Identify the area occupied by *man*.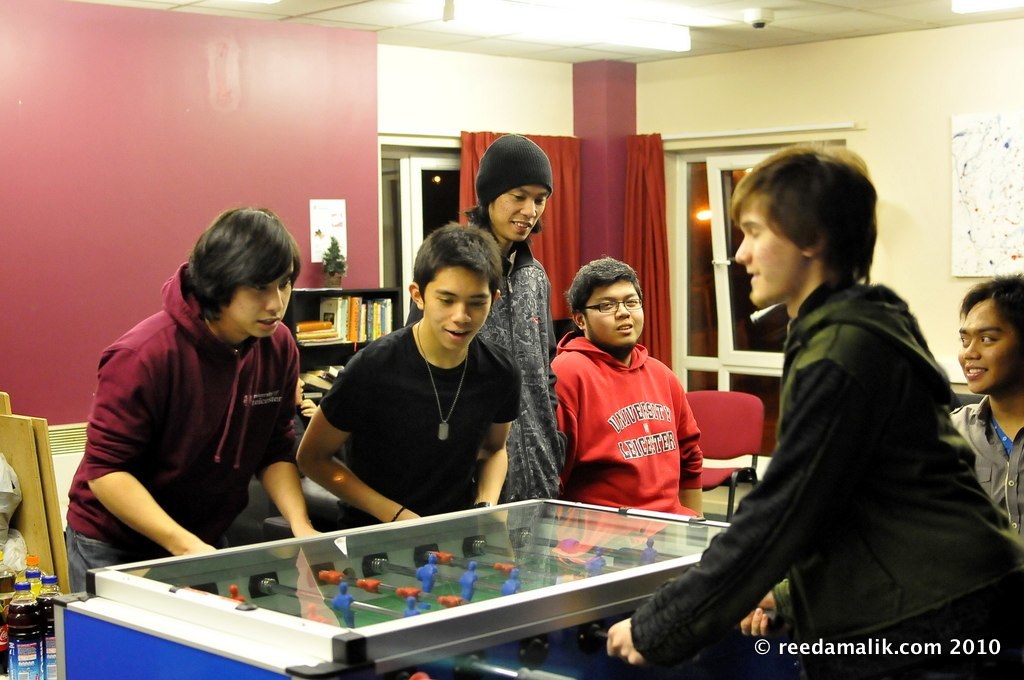
Area: 656,179,1004,672.
